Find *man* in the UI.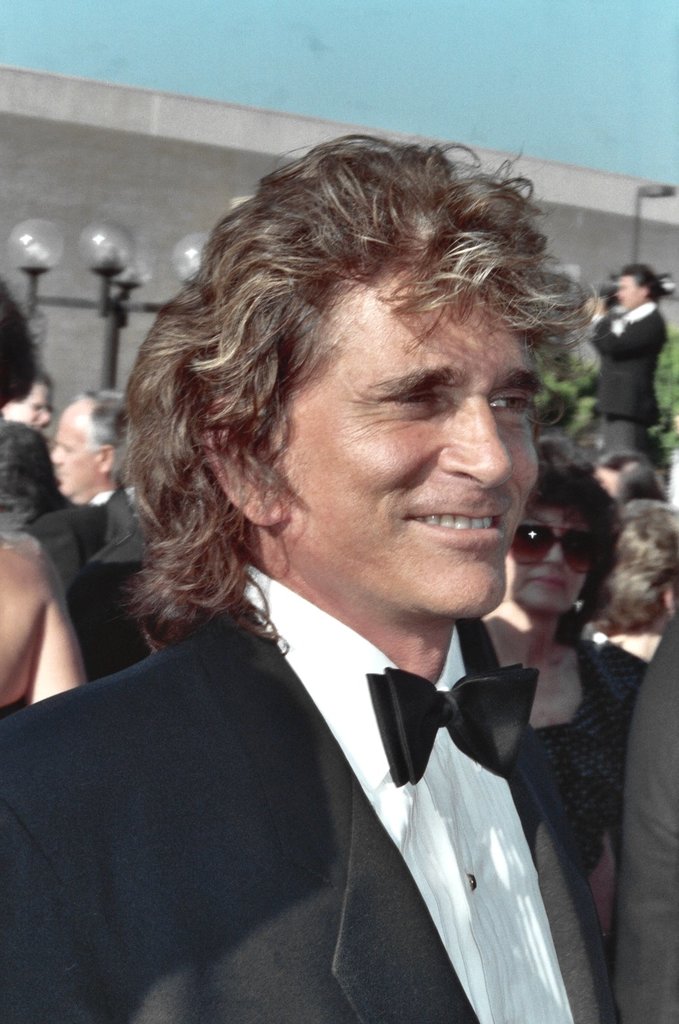
UI element at [x1=582, y1=263, x2=672, y2=469].
